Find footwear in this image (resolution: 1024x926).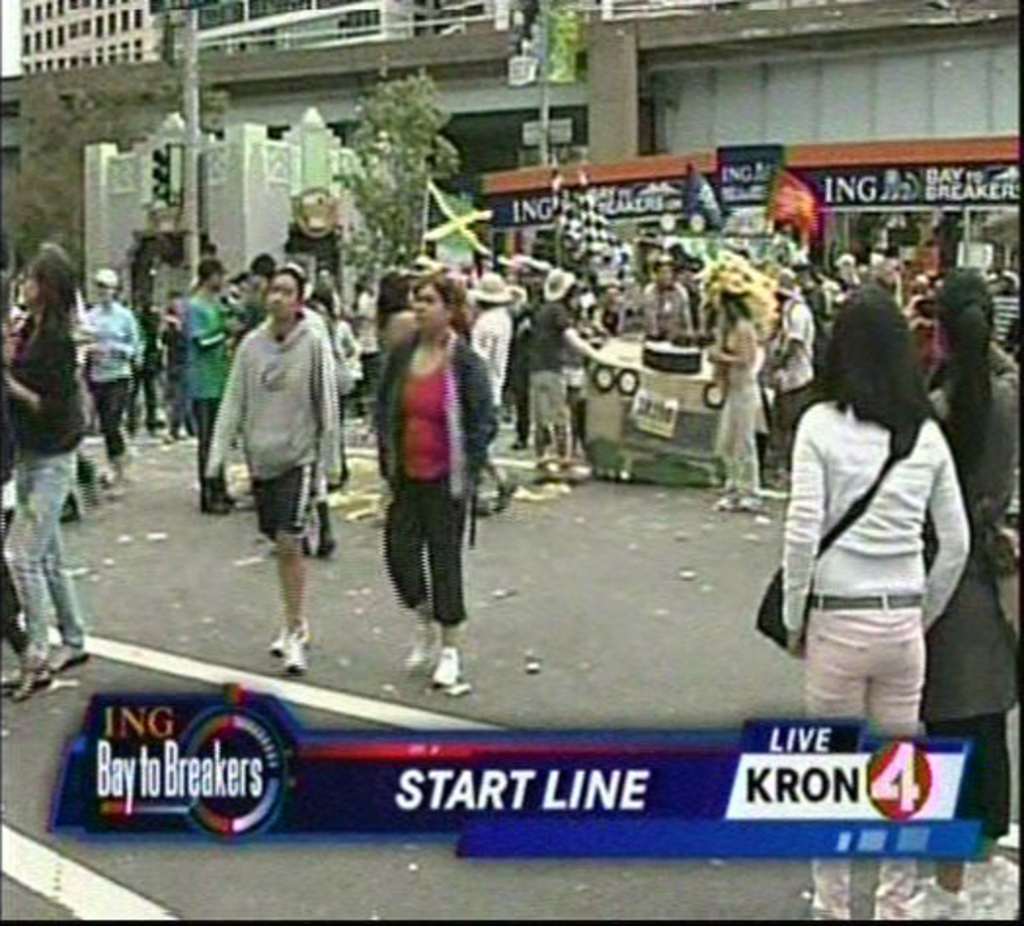
box(427, 645, 462, 696).
